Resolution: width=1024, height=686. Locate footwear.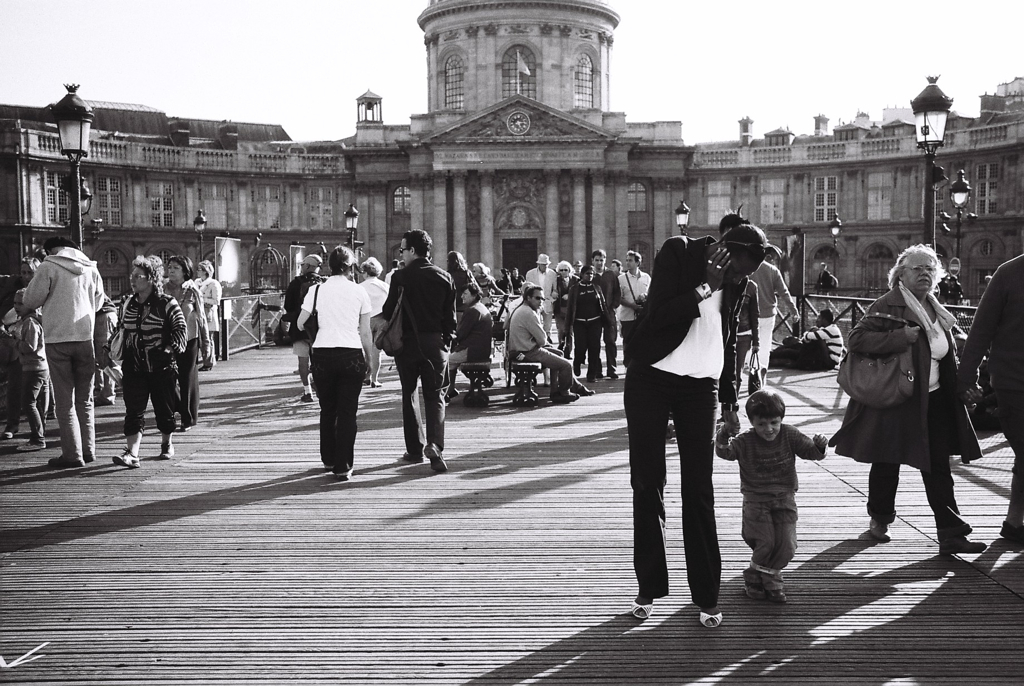
<bbox>49, 452, 83, 470</bbox>.
